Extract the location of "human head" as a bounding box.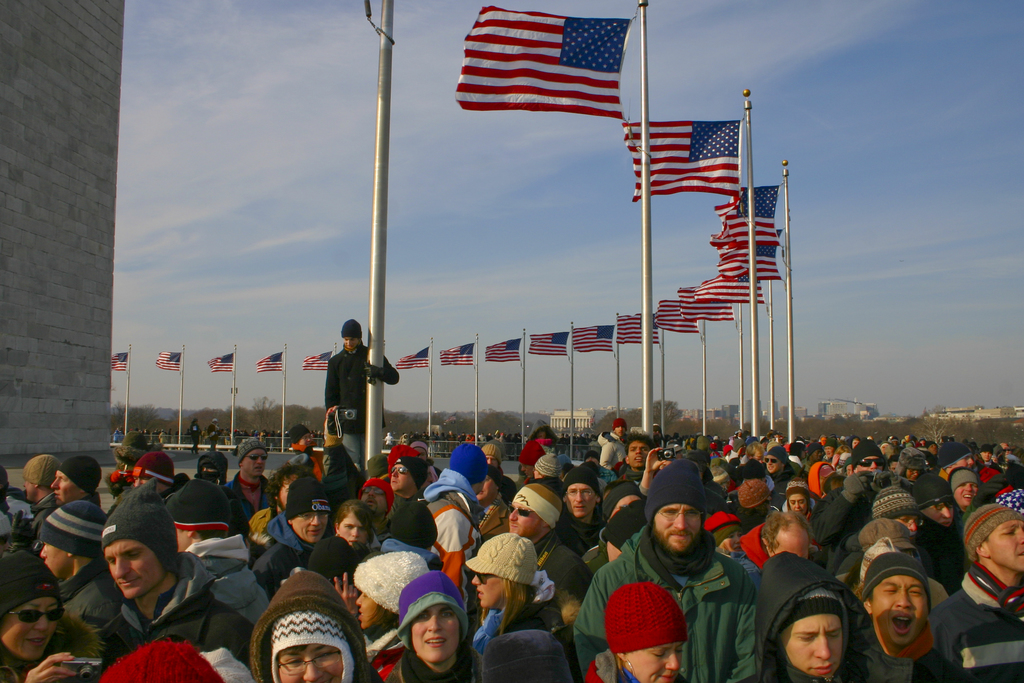
(x1=760, y1=514, x2=811, y2=562).
